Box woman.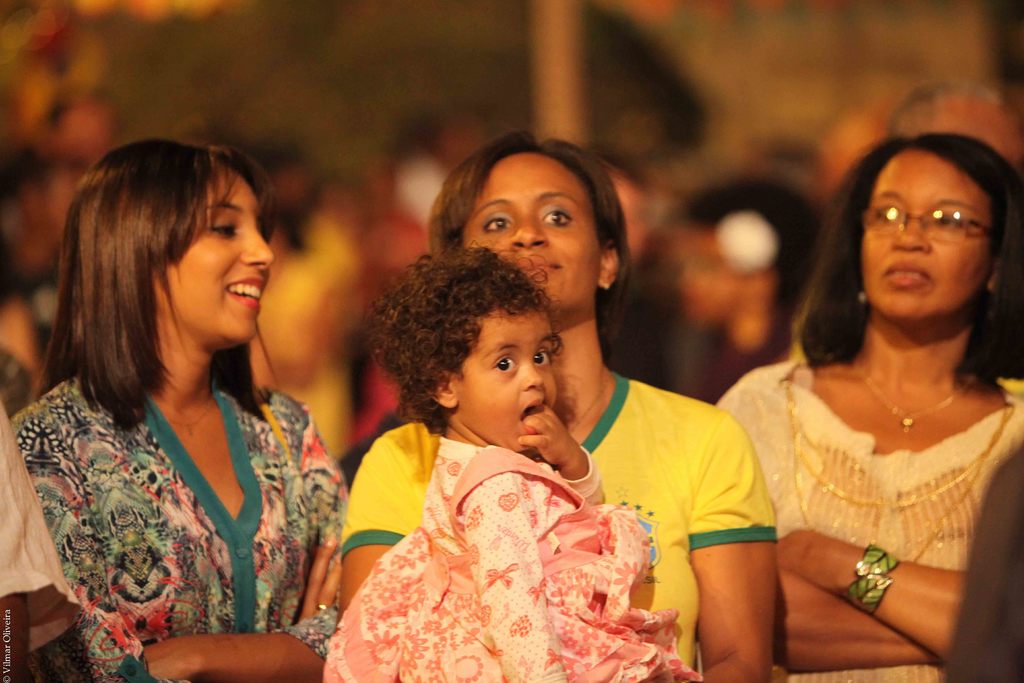
<bbox>4, 132, 344, 682</bbox>.
